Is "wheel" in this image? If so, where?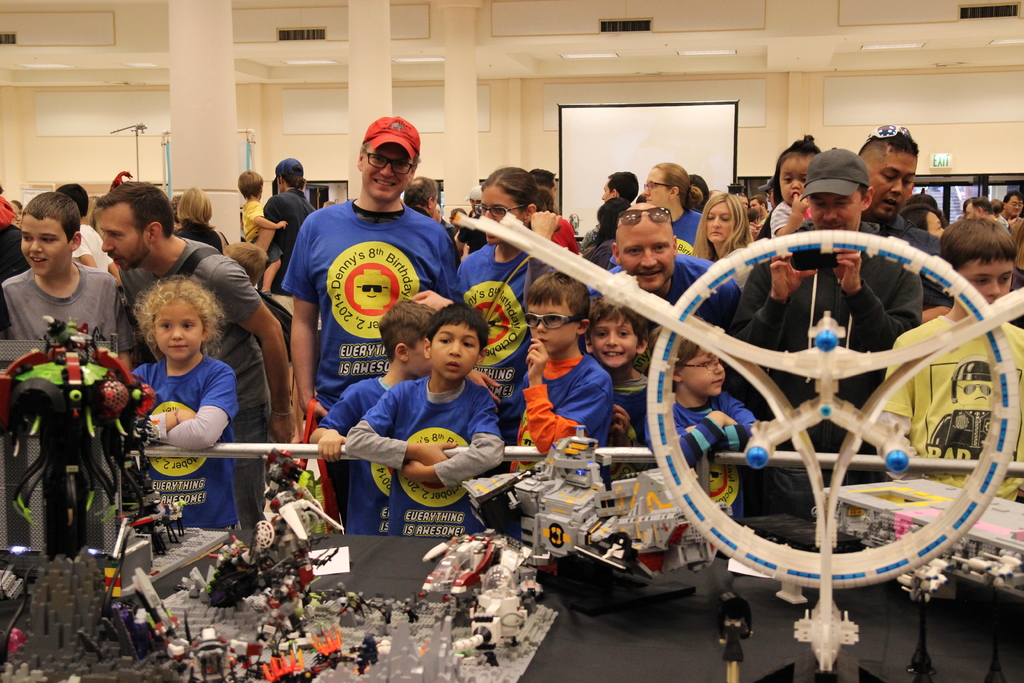
Yes, at 659,236,999,579.
